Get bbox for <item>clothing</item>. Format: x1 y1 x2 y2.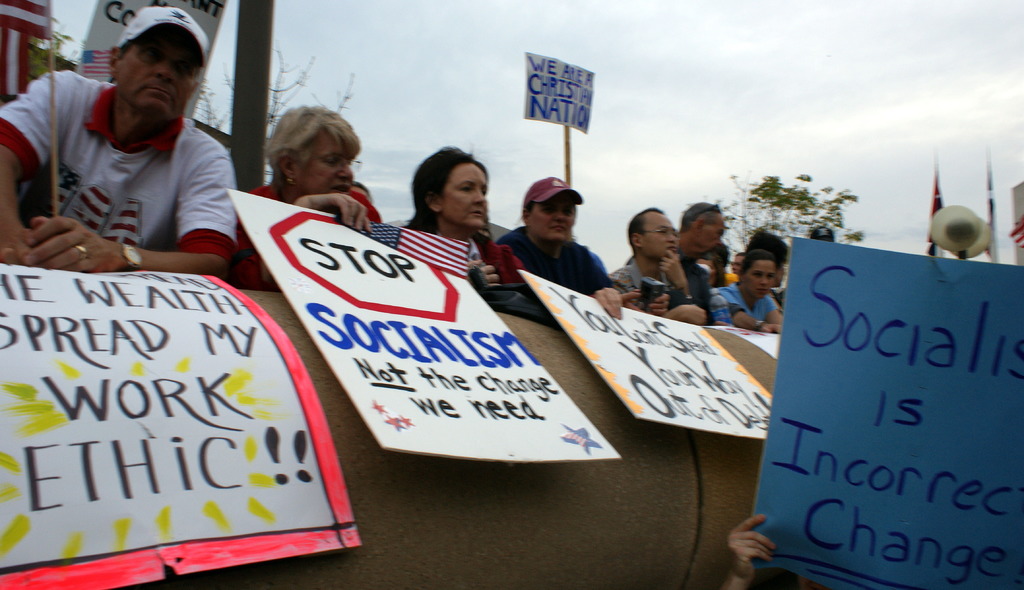
488 229 620 301.
